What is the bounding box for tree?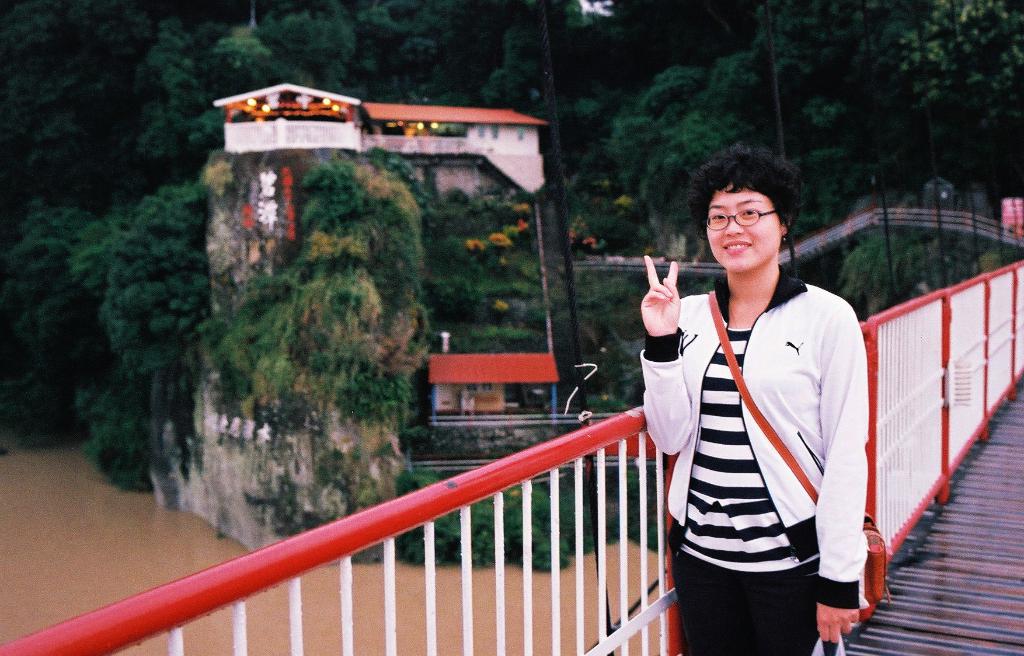
box(0, 1, 1023, 565).
